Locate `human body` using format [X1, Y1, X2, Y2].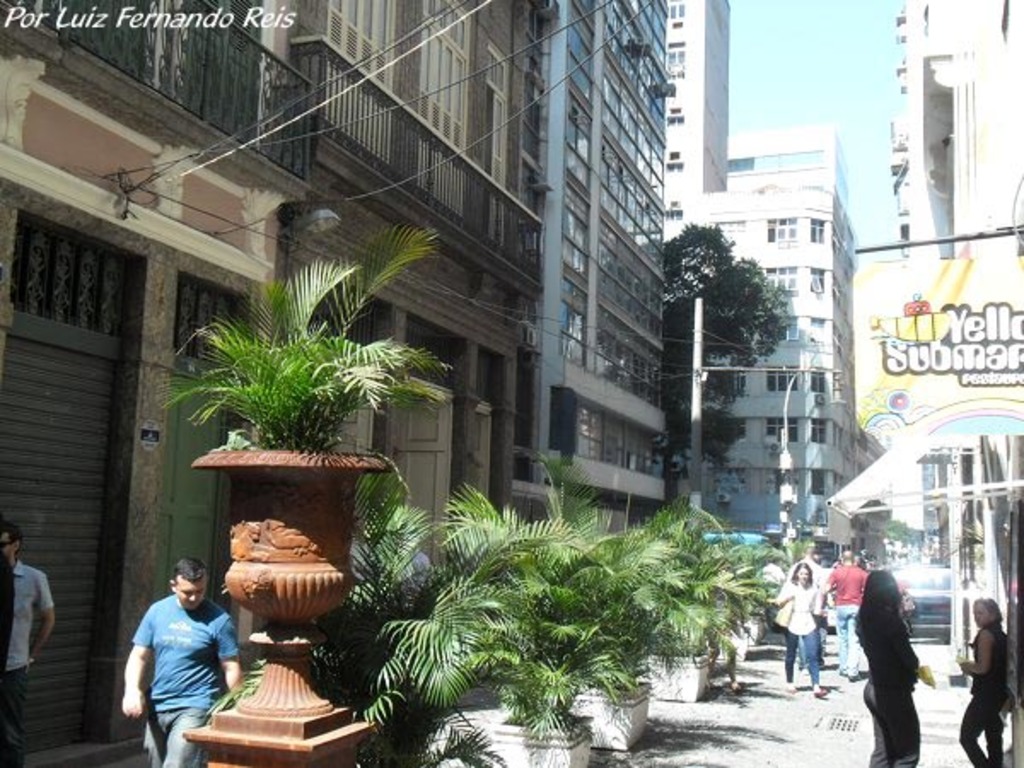
[853, 567, 922, 766].
